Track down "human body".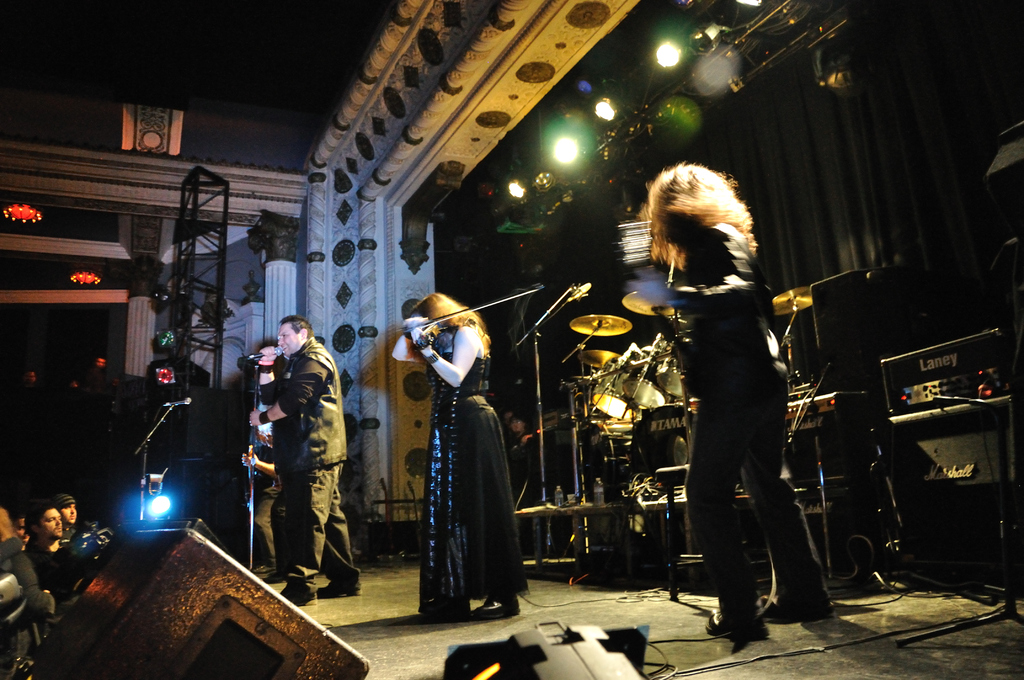
Tracked to {"left": 17, "top": 382, "right": 53, "bottom": 451}.
